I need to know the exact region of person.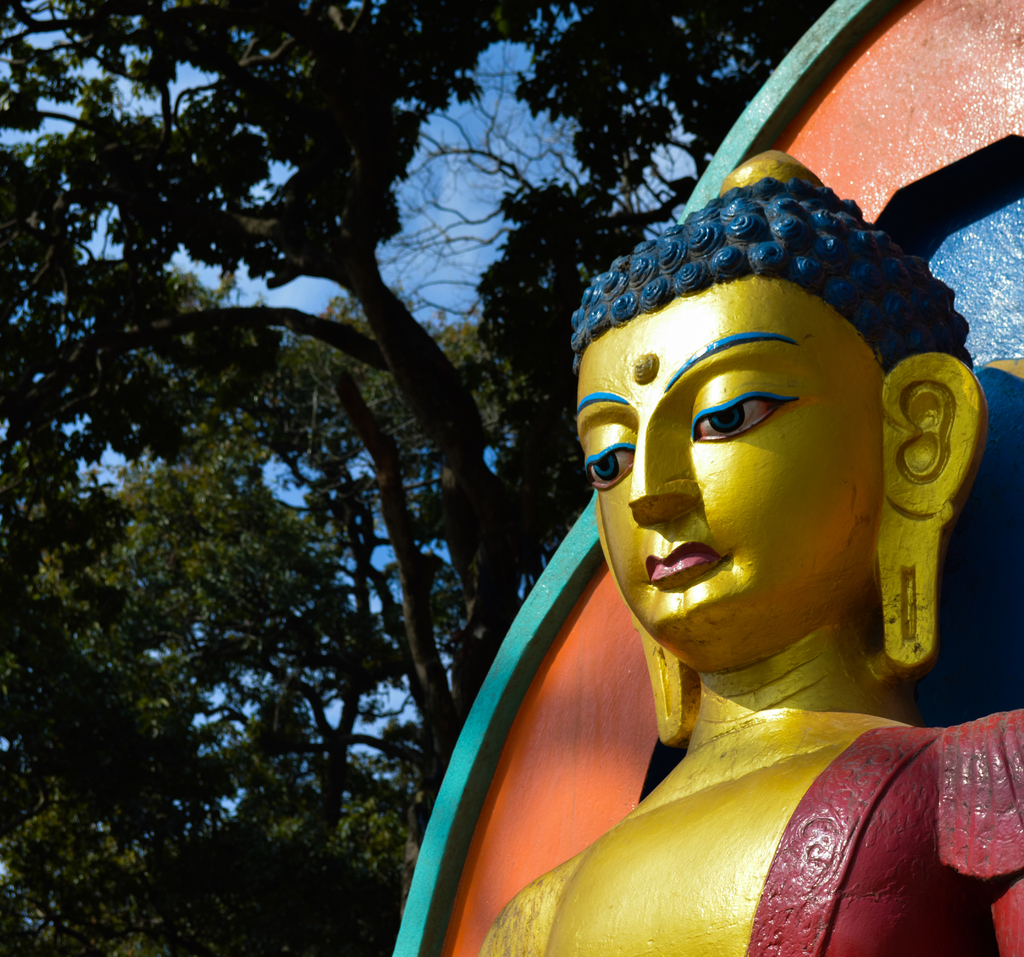
Region: <region>475, 151, 1023, 956</region>.
